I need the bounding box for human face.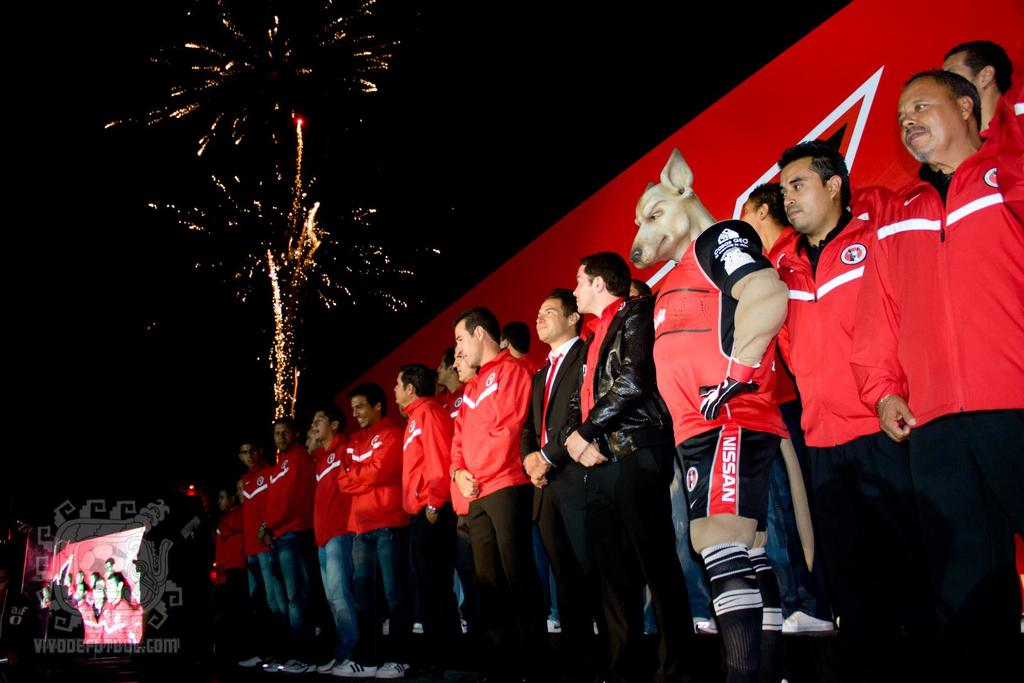
Here it is: 496, 336, 505, 350.
